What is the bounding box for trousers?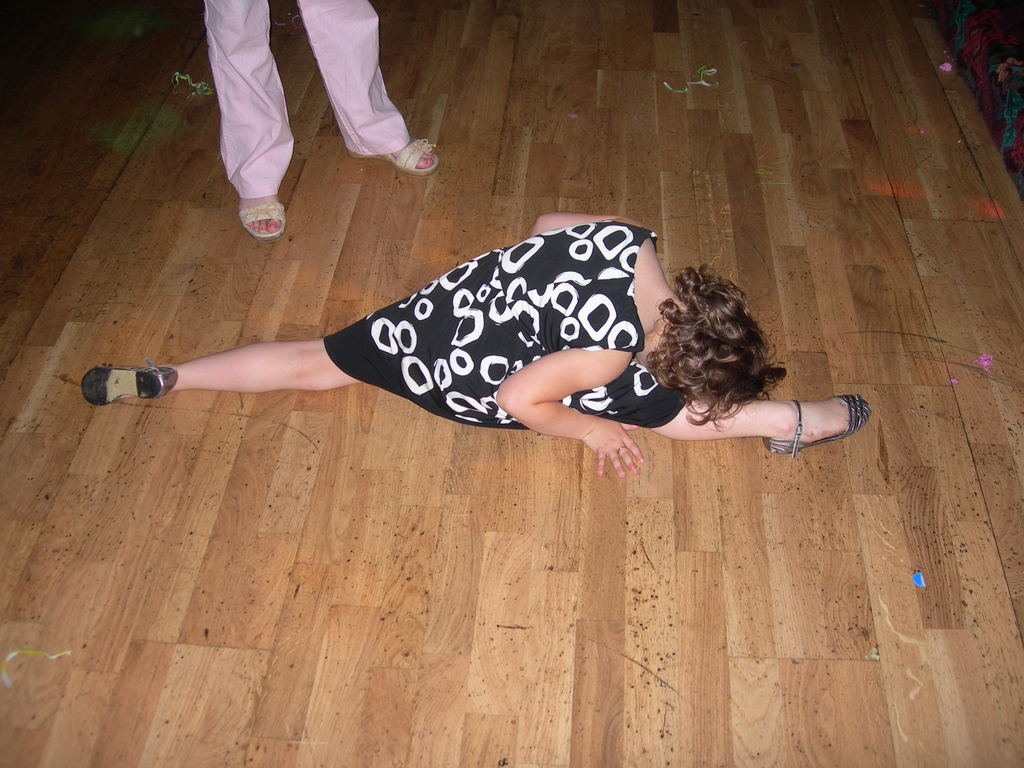
(202,0,417,205).
